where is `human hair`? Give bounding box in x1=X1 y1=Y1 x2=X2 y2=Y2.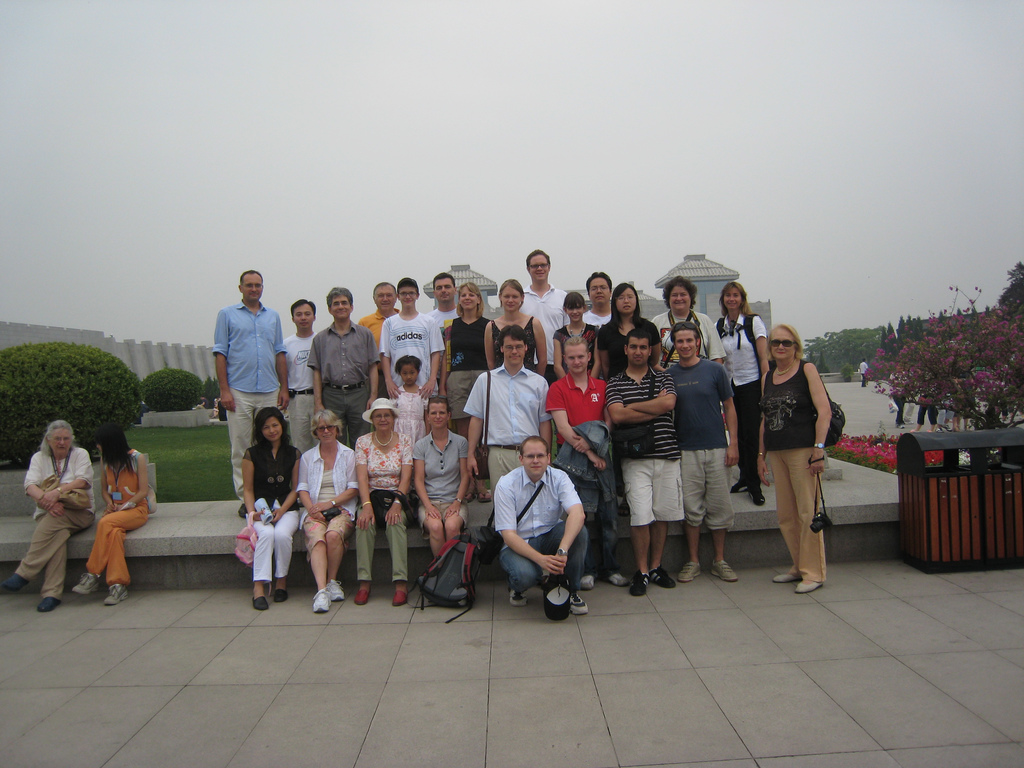
x1=435 y1=273 x2=459 y2=300.
